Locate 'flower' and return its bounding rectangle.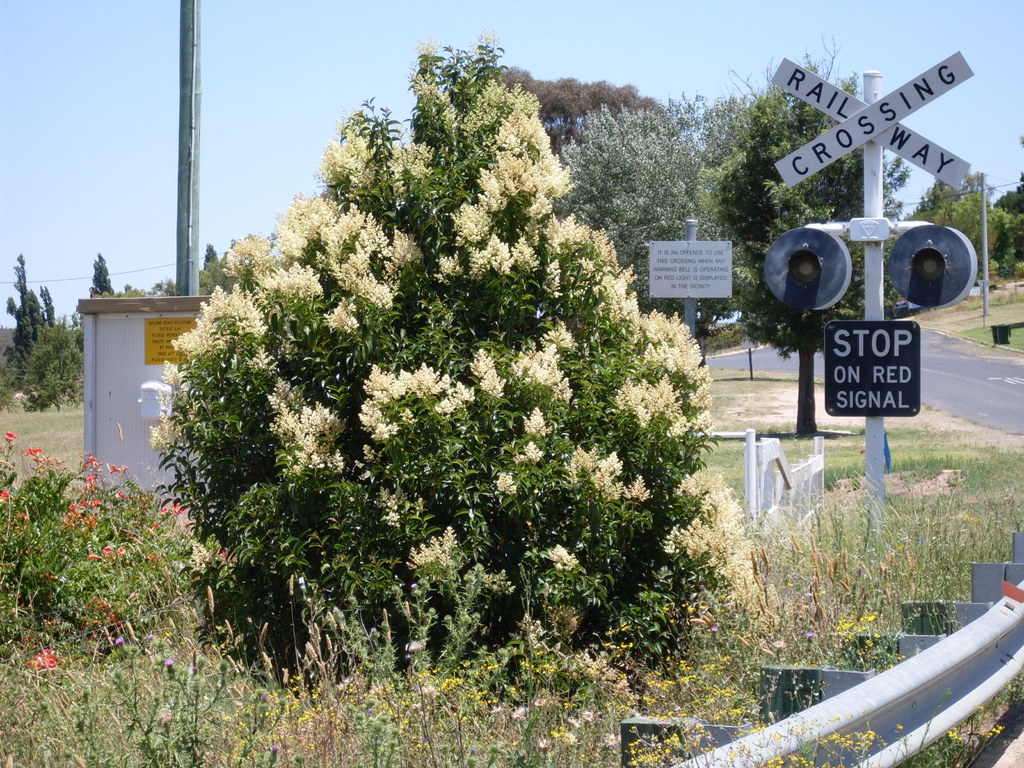
[3,428,16,441].
